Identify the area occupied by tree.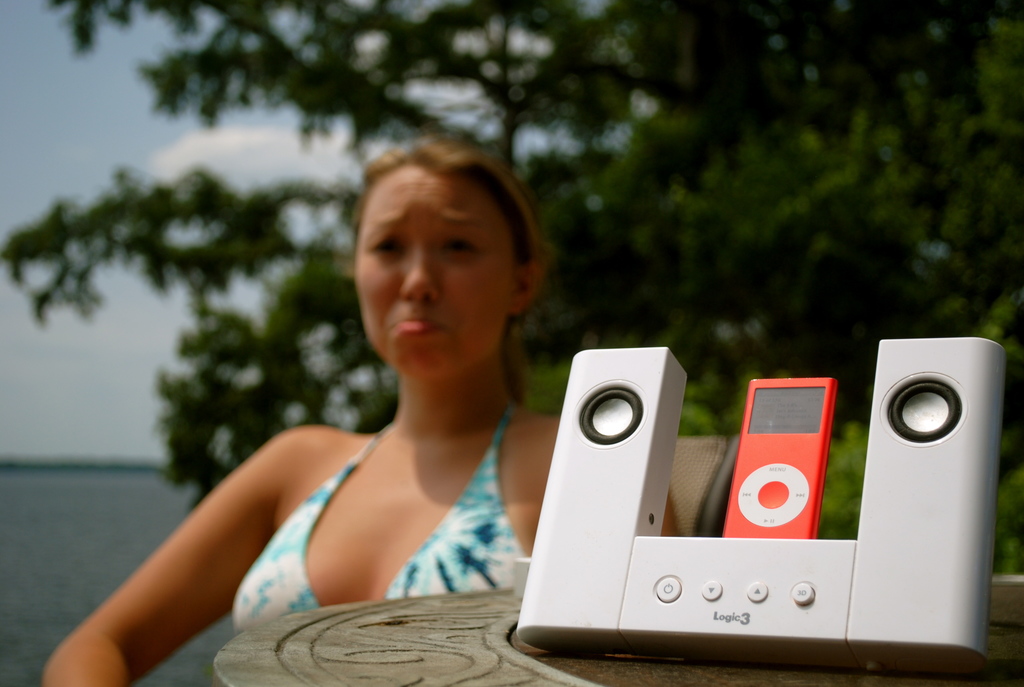
Area: x1=0, y1=0, x2=1023, y2=515.
